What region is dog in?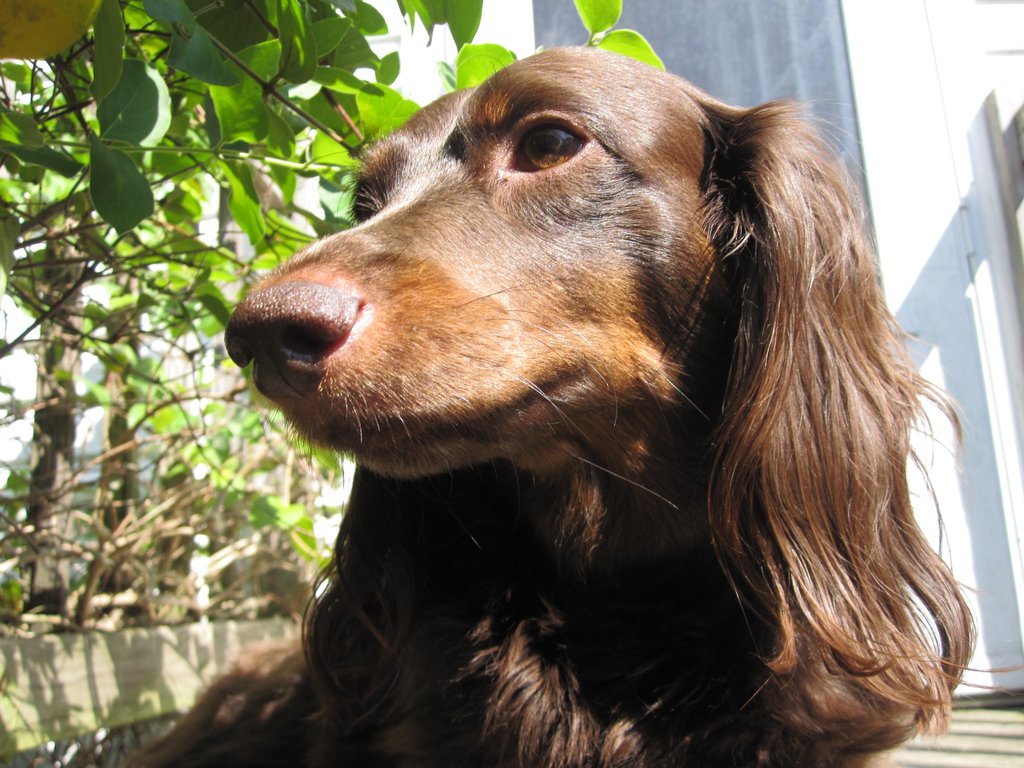
crop(112, 42, 1023, 767).
